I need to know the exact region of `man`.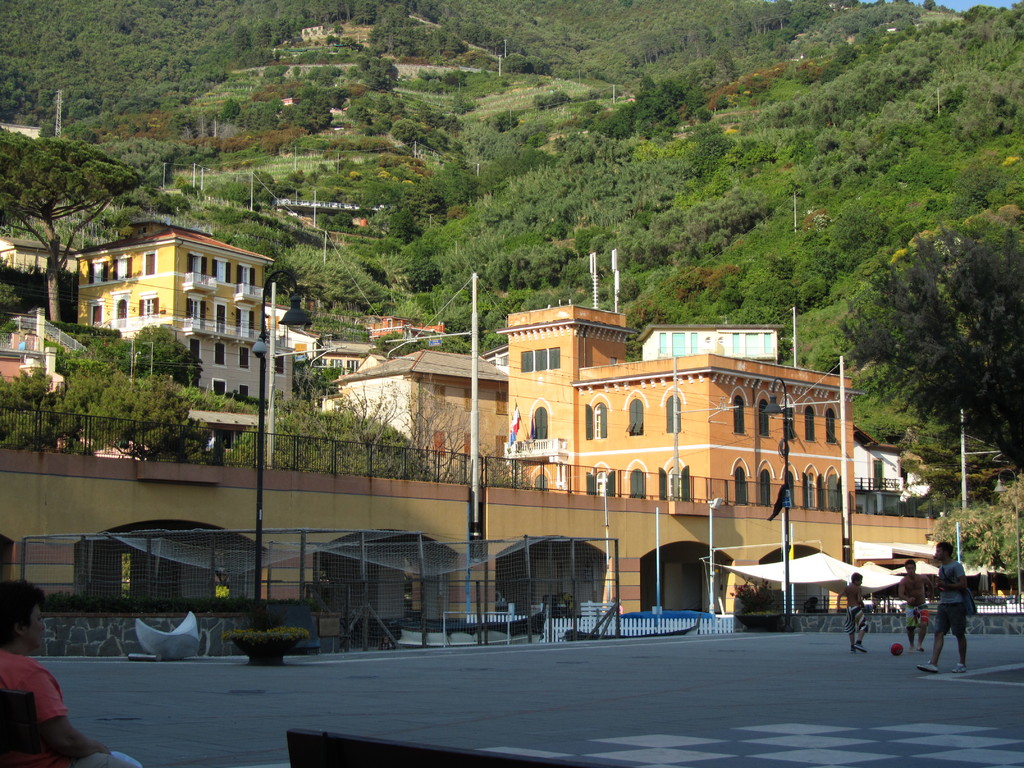
Region: 844/564/869/652.
